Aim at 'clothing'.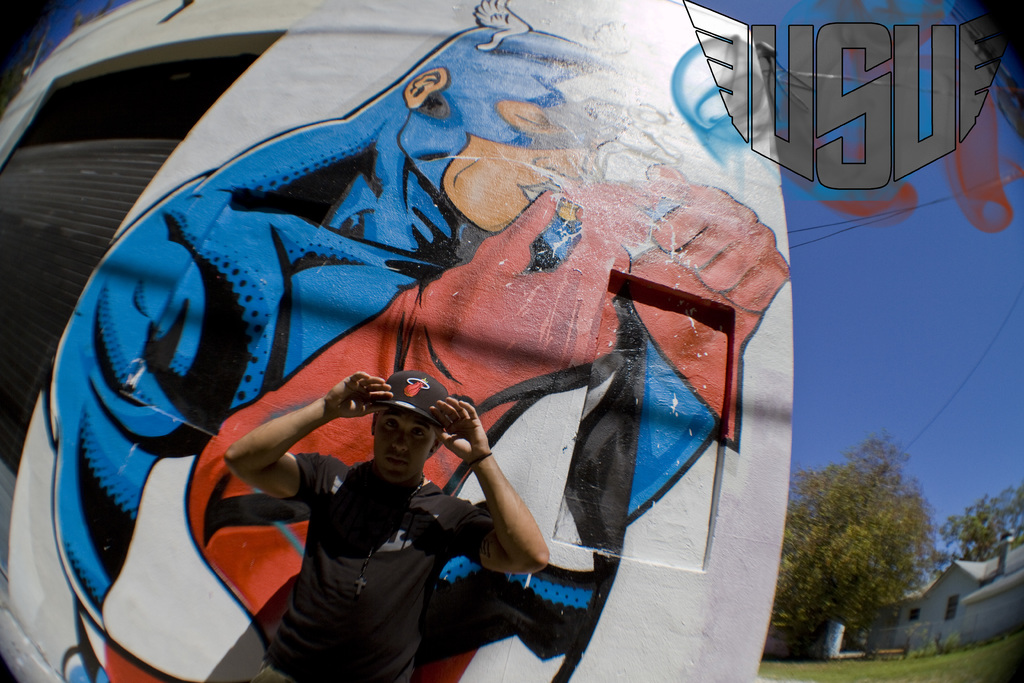
Aimed at Rect(212, 346, 572, 677).
